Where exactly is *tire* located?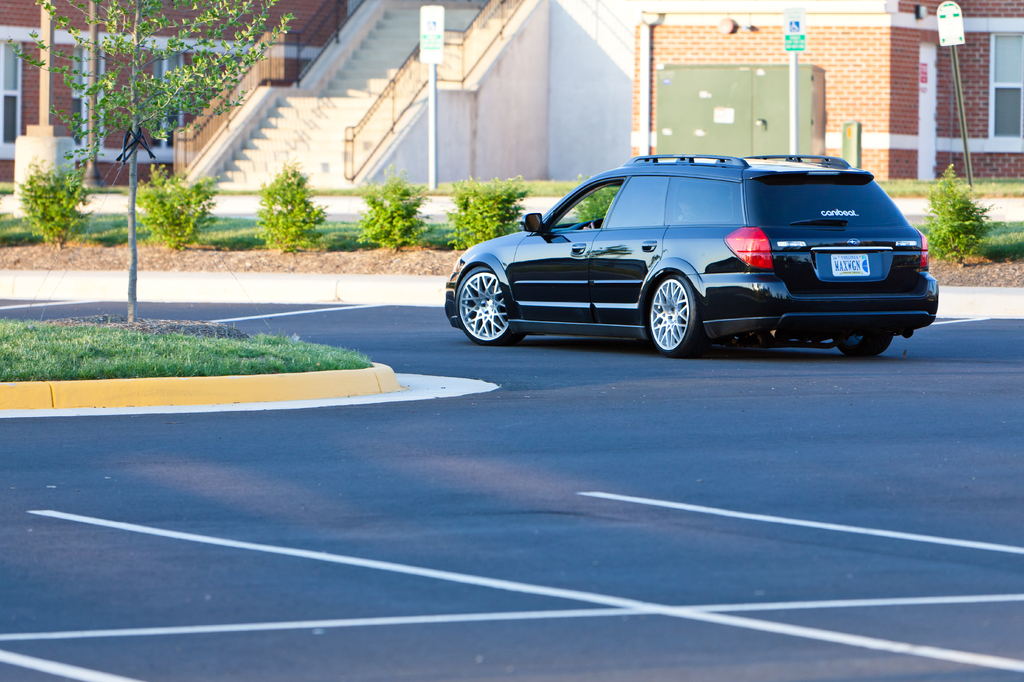
Its bounding box is rect(648, 274, 701, 351).
